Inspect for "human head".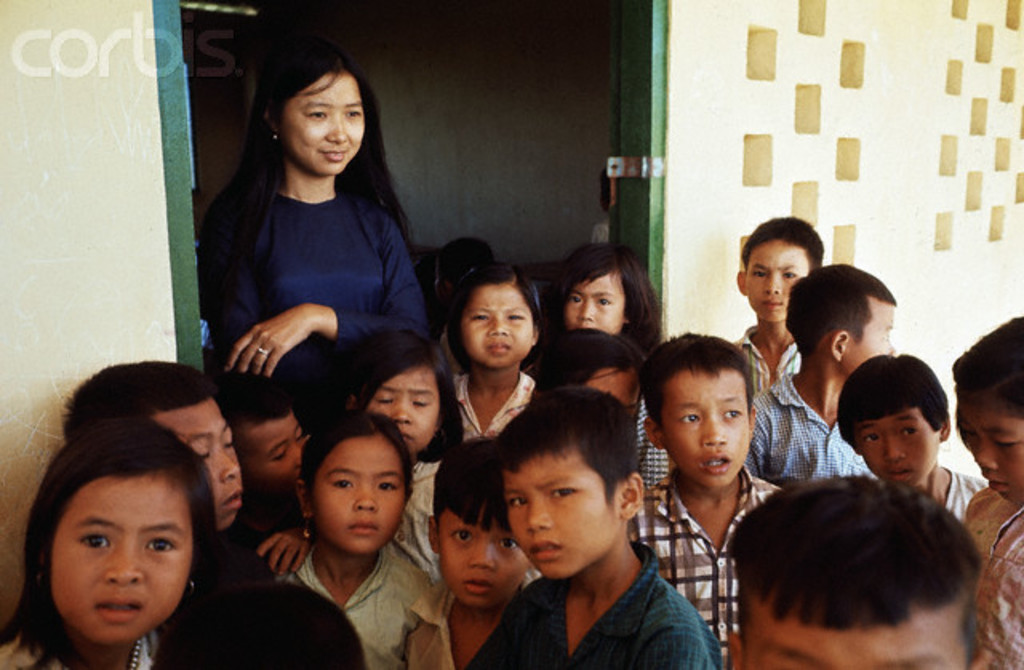
Inspection: 786/259/896/377.
